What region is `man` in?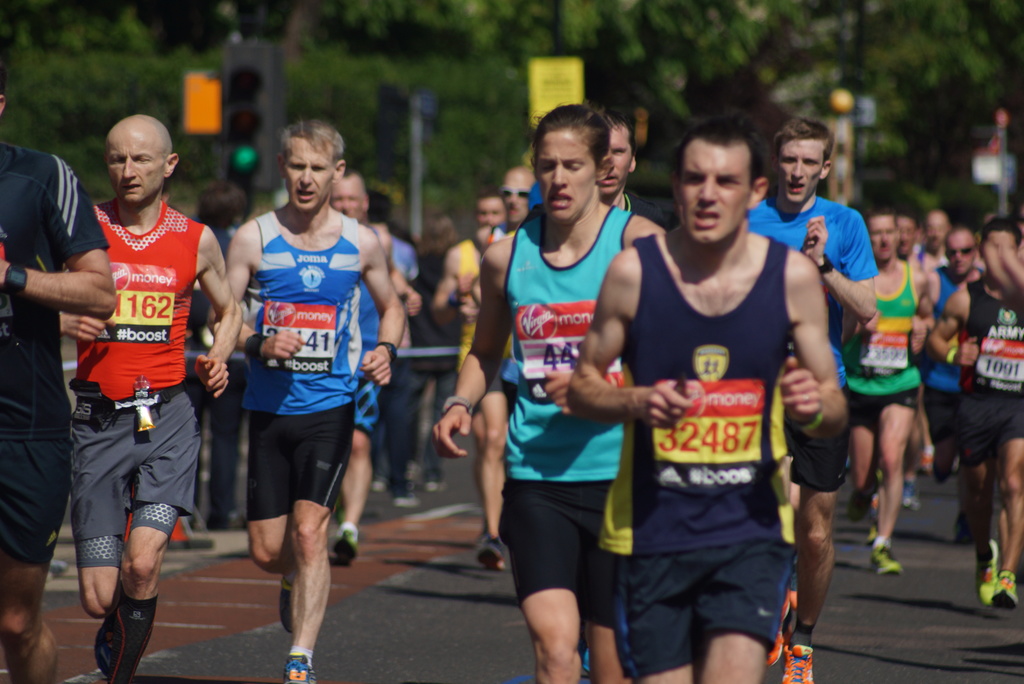
<box>783,213,964,574</box>.
